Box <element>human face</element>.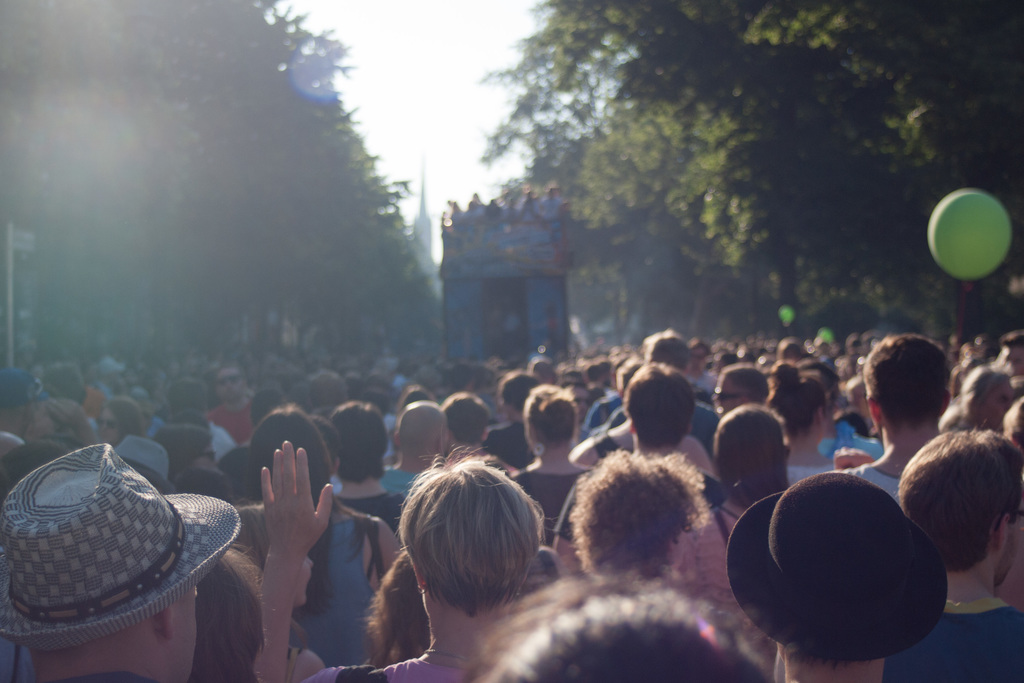
pyautogui.locateOnScreen(711, 372, 742, 419).
